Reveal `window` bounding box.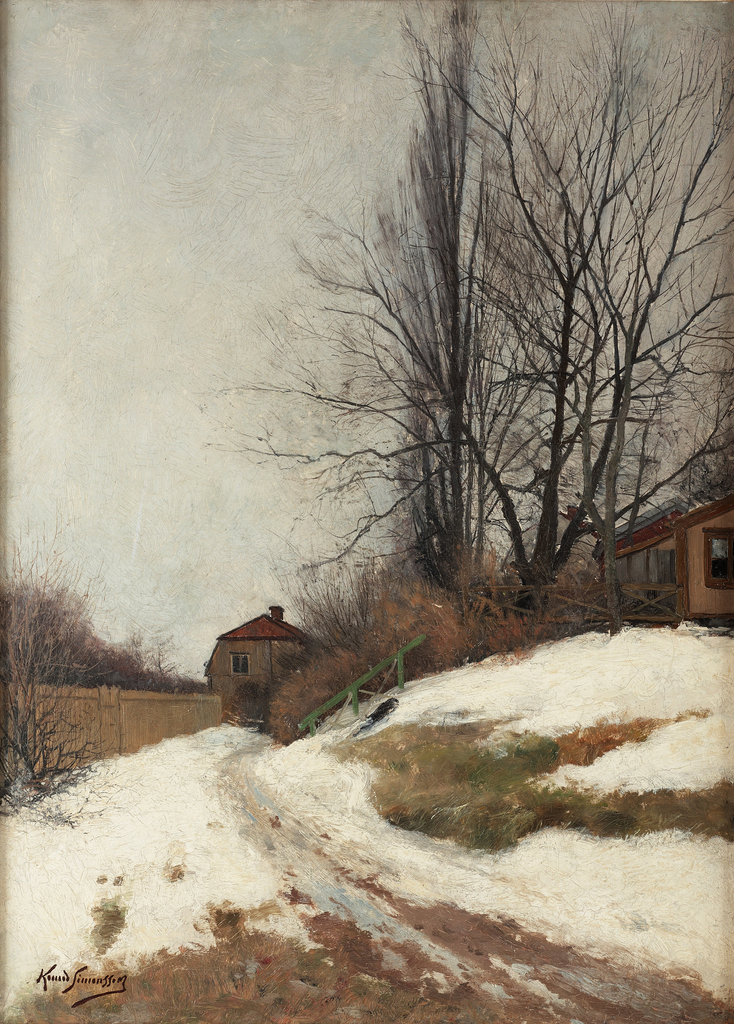
Revealed: bbox=[698, 529, 733, 593].
